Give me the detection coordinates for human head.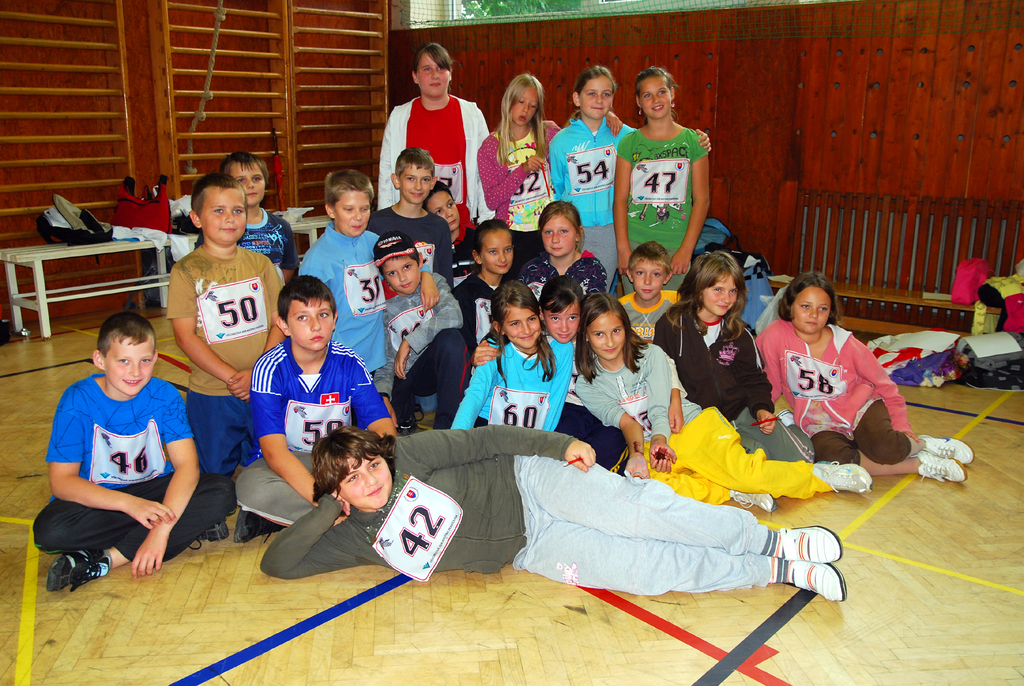
crop(75, 324, 152, 398).
